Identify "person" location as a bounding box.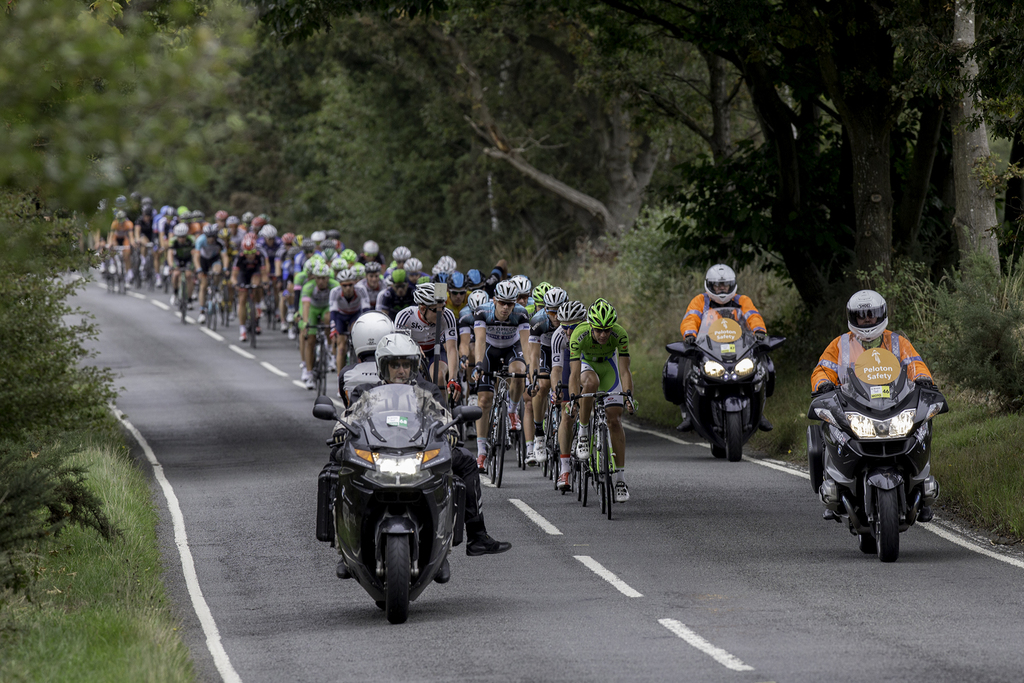
215:211:230:234.
